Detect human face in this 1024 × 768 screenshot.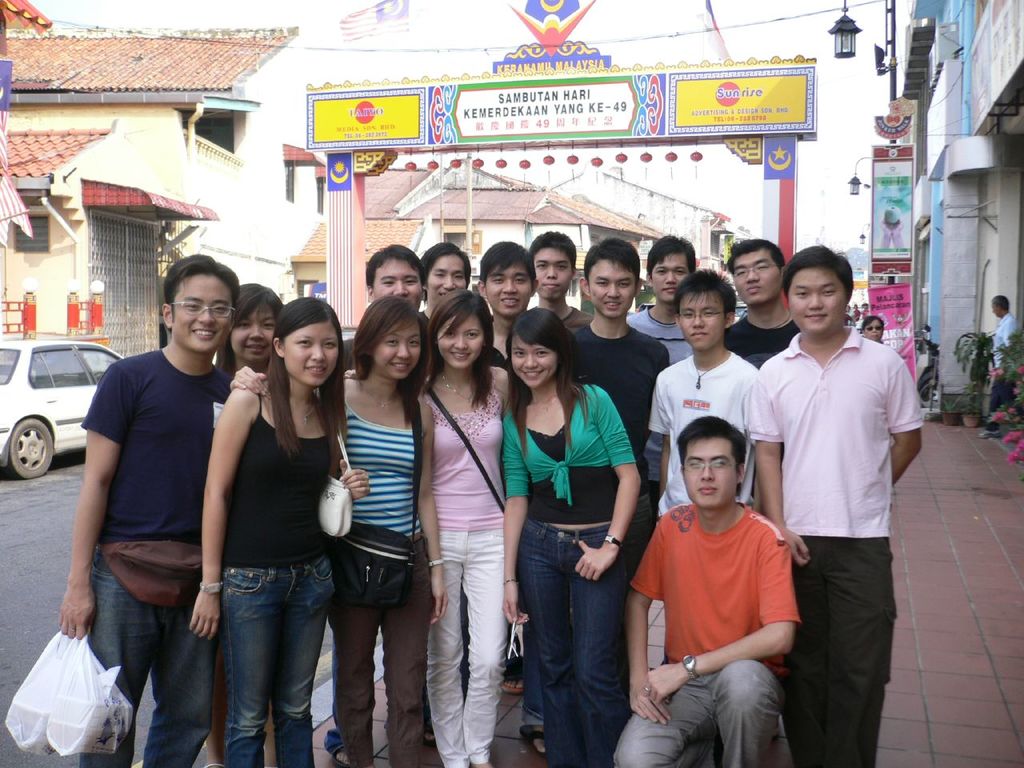
Detection: left=650, top=245, right=694, bottom=301.
